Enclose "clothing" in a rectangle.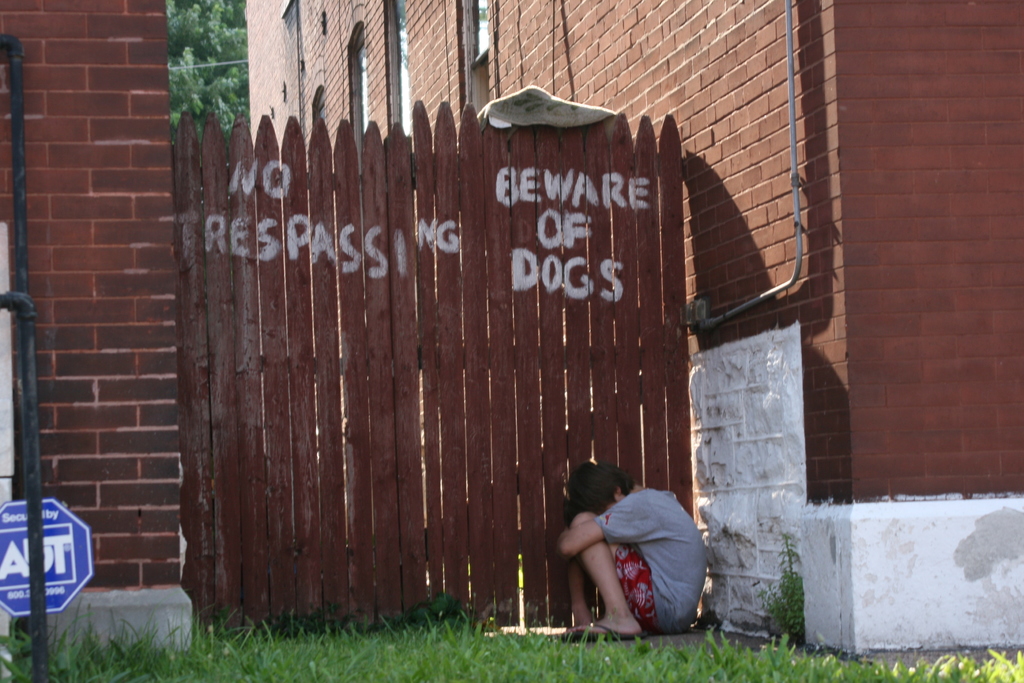
box(588, 474, 725, 639).
